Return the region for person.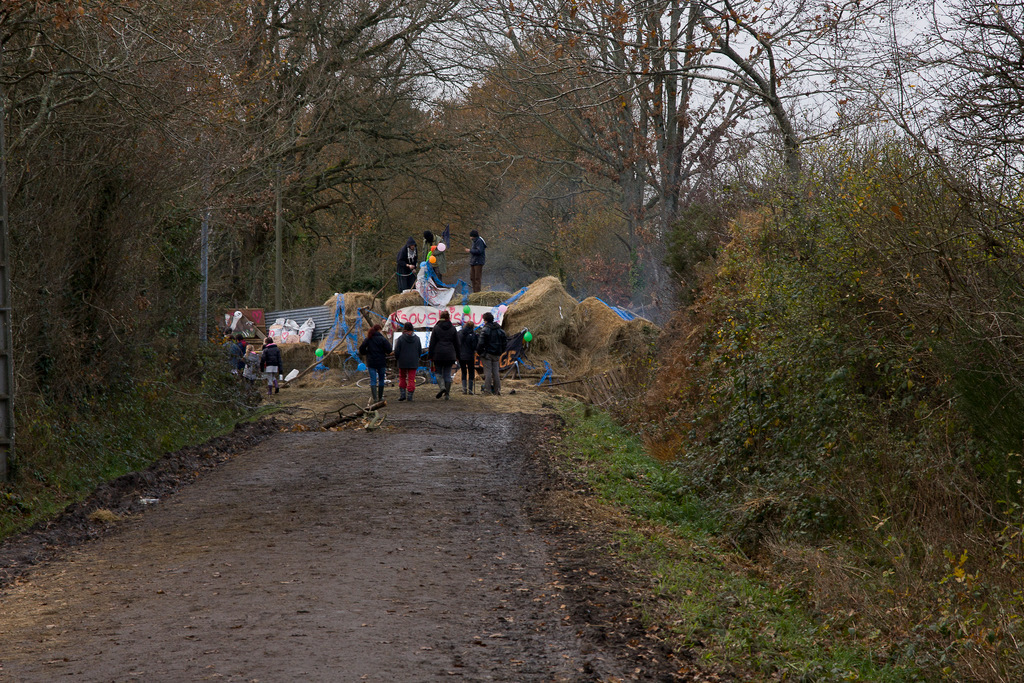
box=[461, 223, 491, 294].
